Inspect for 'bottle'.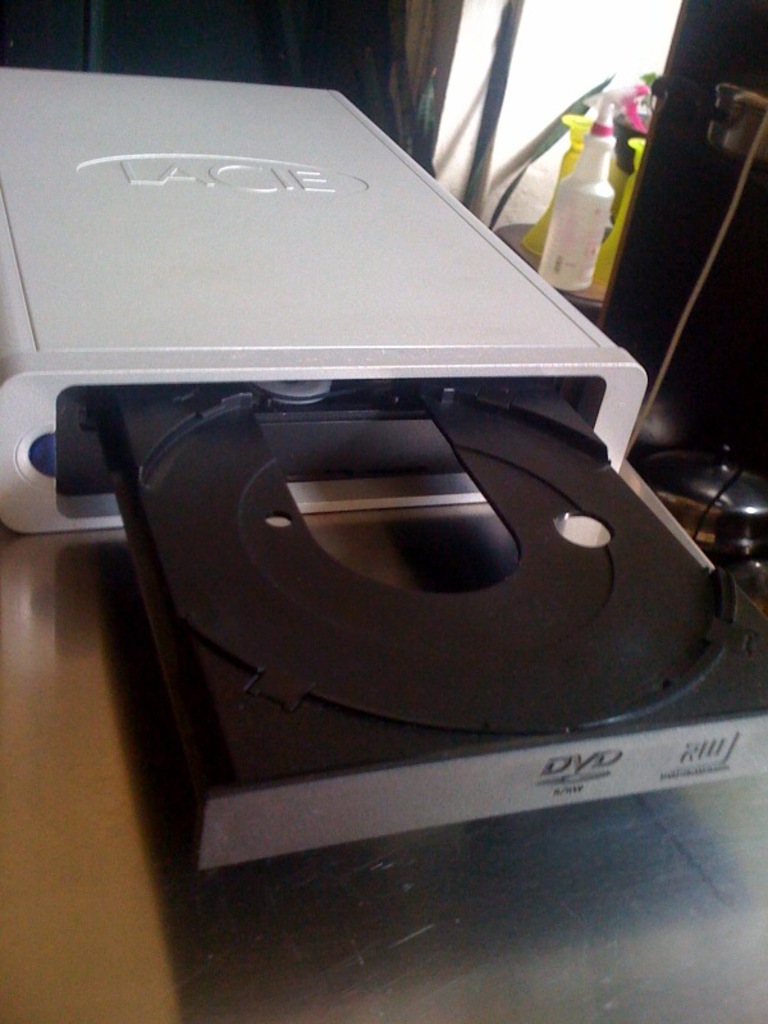
Inspection: rect(535, 96, 613, 291).
